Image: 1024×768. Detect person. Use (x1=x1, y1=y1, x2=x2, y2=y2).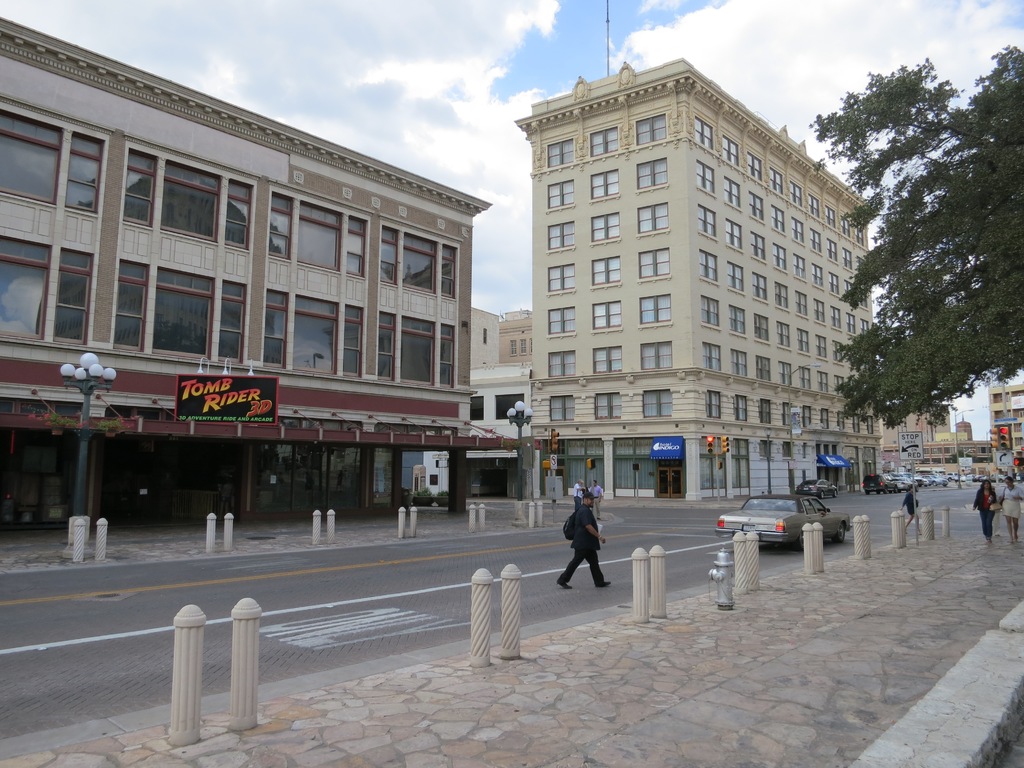
(x1=972, y1=479, x2=999, y2=537).
